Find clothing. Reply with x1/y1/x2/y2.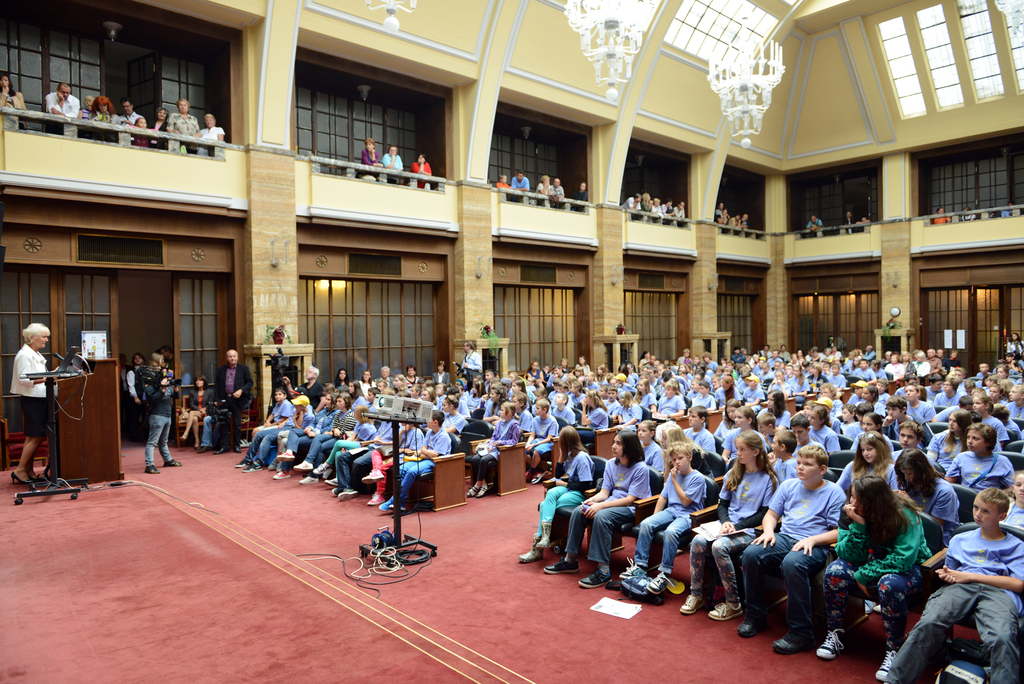
375/419/388/444.
